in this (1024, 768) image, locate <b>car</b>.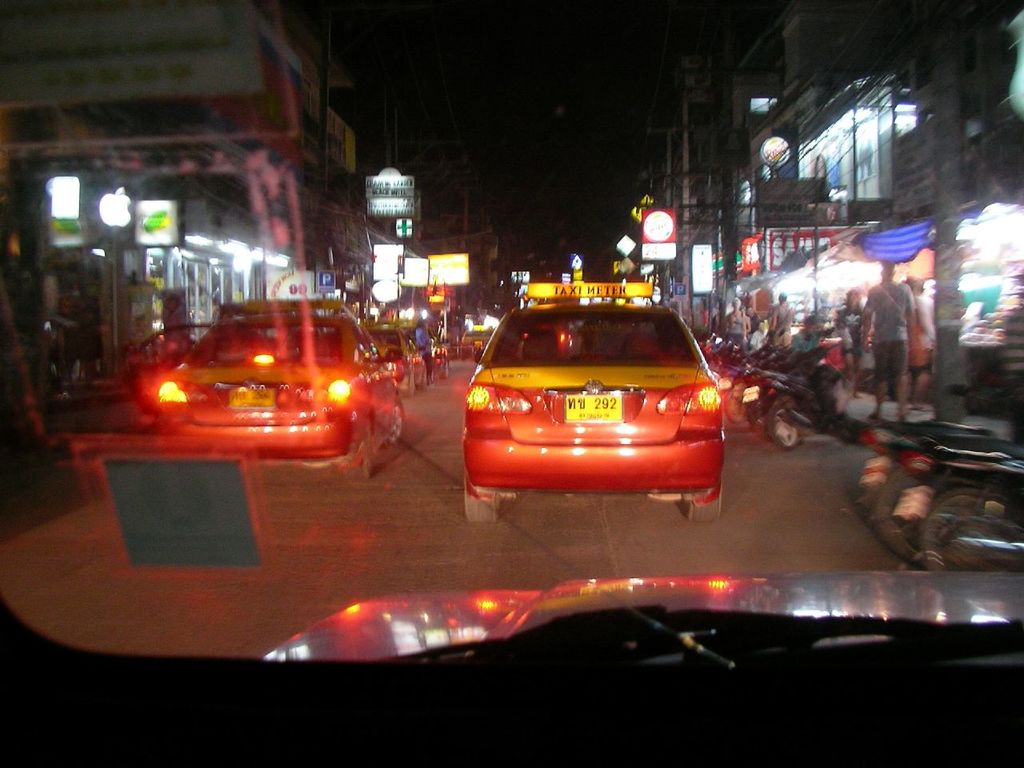
Bounding box: left=0, top=0, right=1023, bottom=767.
